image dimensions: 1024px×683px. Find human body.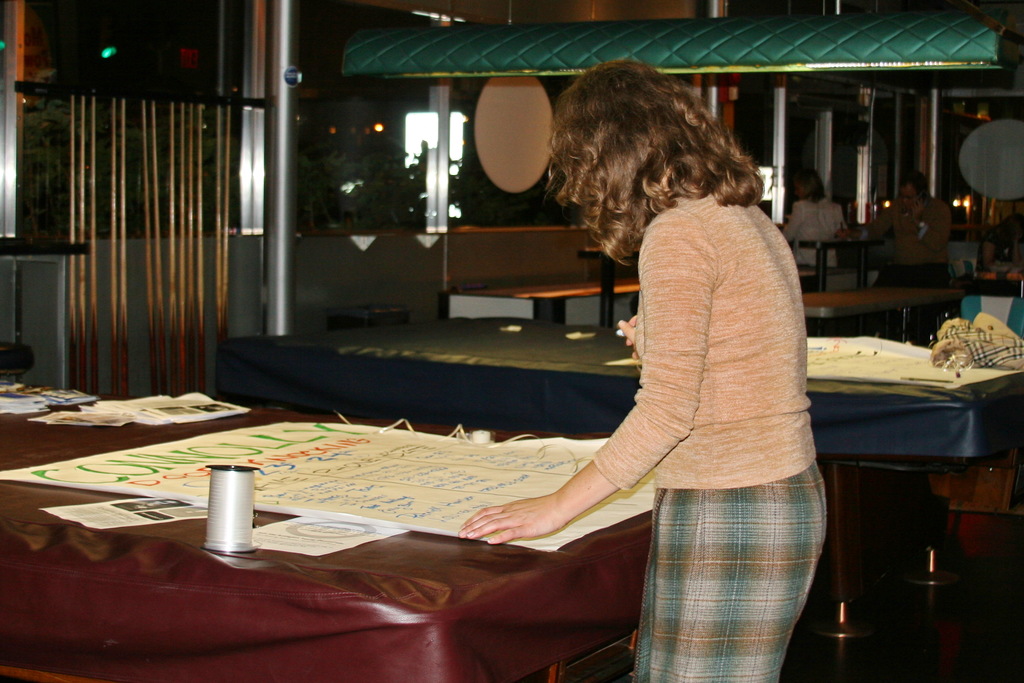
484/65/836/646.
